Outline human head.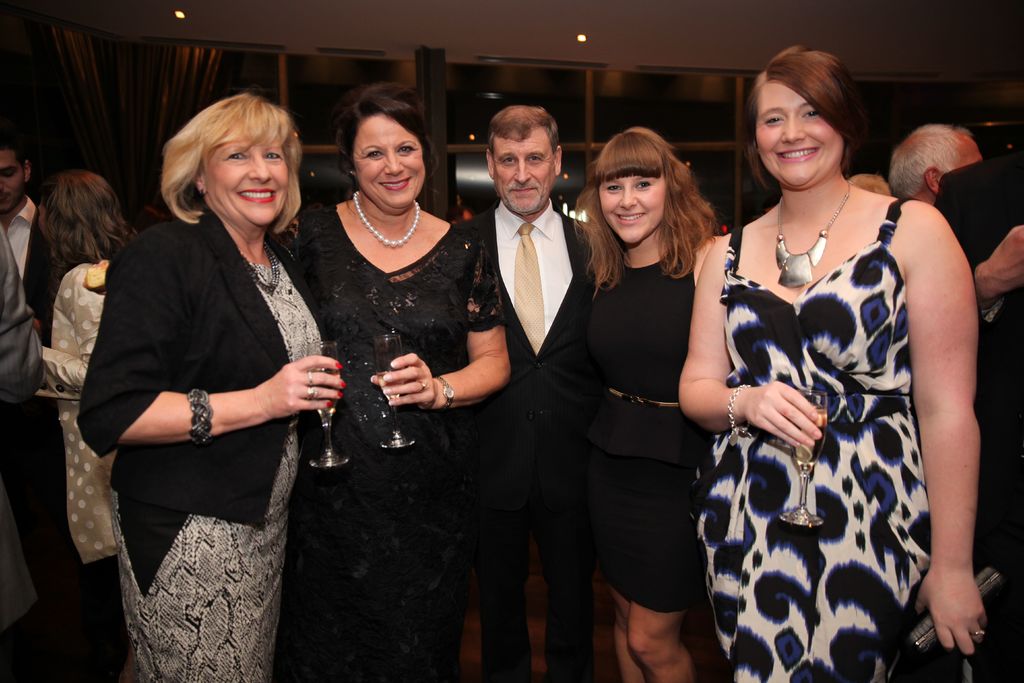
Outline: 185,95,296,231.
